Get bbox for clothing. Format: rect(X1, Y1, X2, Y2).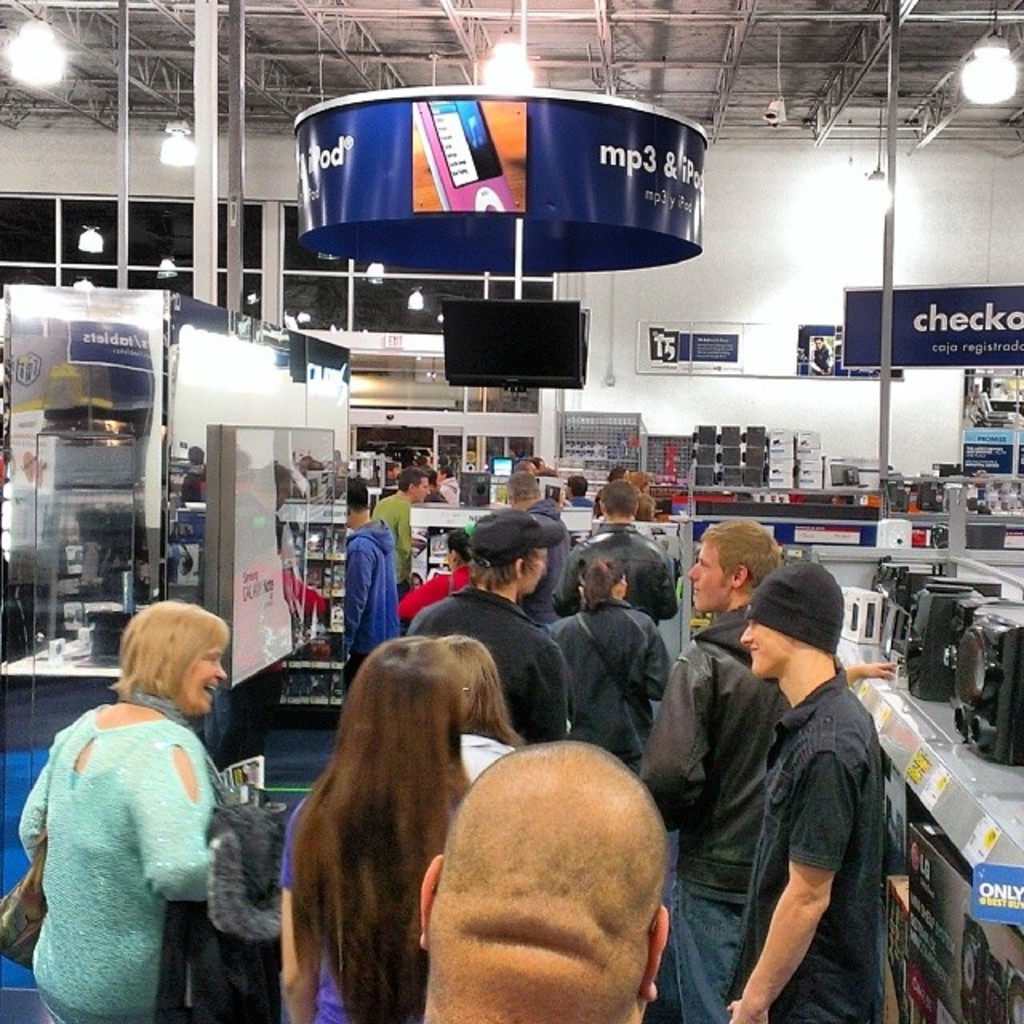
rect(557, 520, 680, 619).
